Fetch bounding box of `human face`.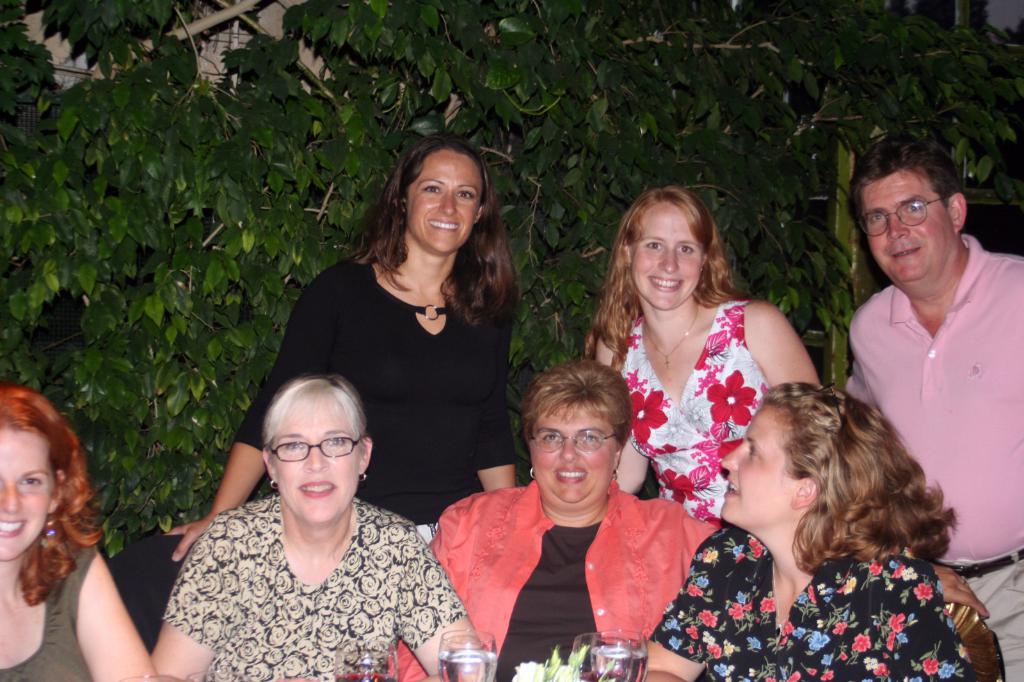
Bbox: region(865, 161, 954, 289).
